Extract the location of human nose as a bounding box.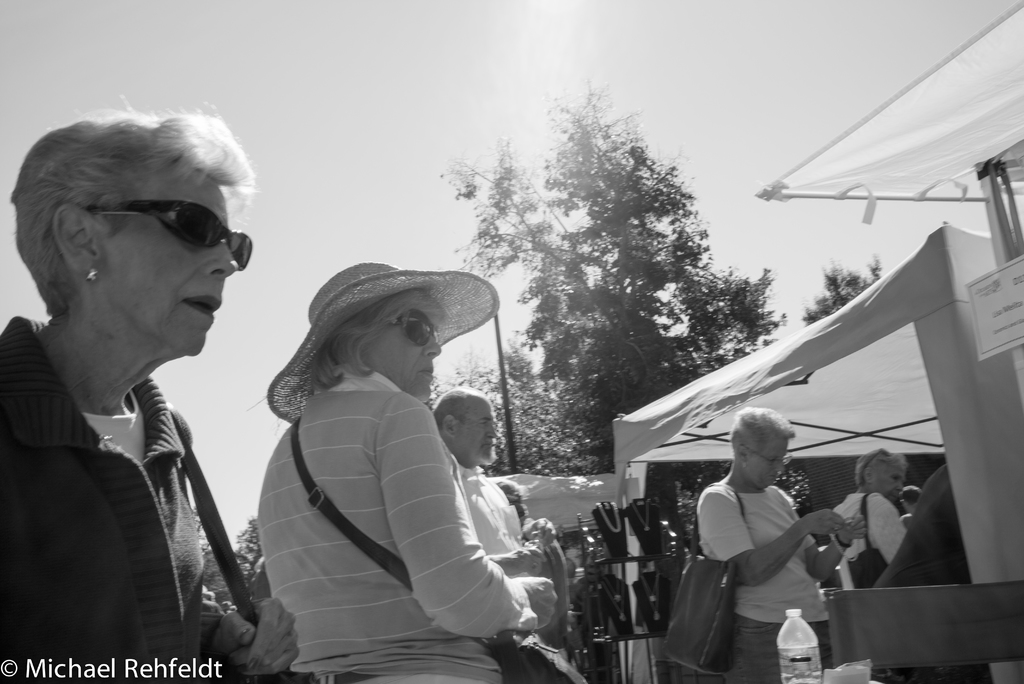
Rect(488, 425, 500, 436).
